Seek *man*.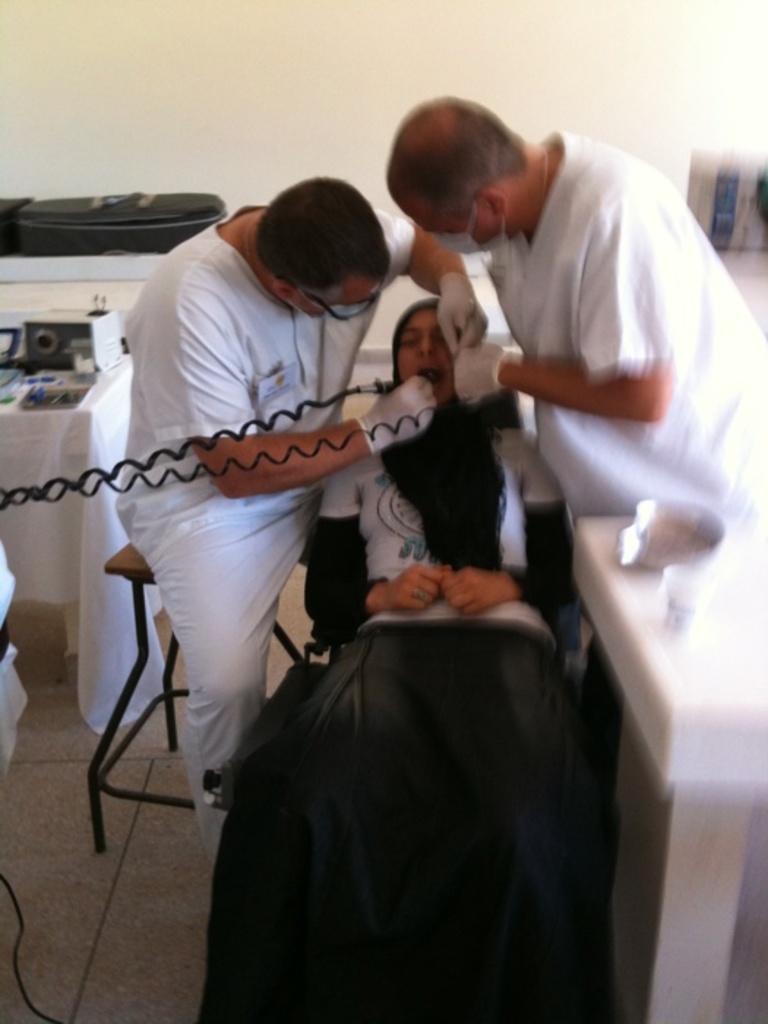
box=[105, 162, 496, 865].
